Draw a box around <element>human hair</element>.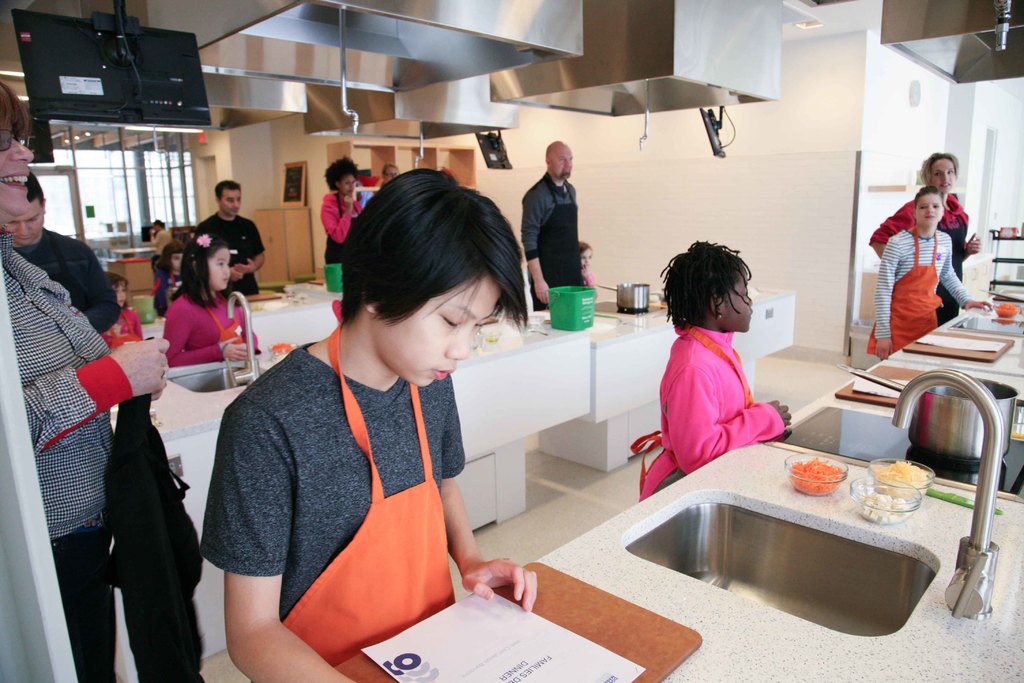
28,168,47,204.
